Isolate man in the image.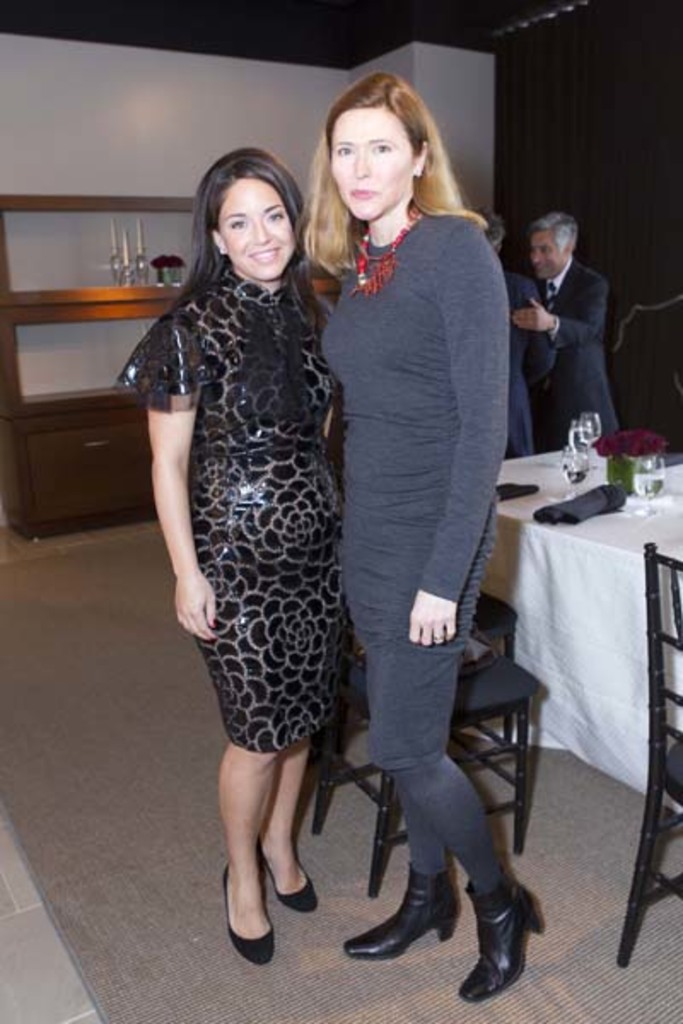
Isolated region: 505,200,637,447.
